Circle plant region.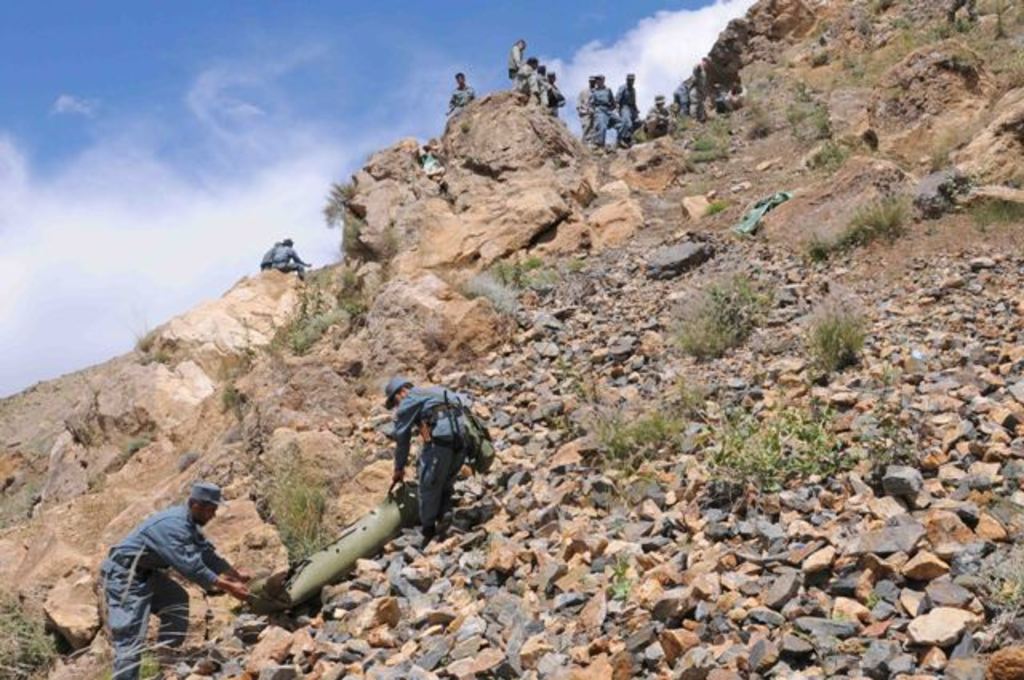
Region: detection(482, 253, 541, 293).
